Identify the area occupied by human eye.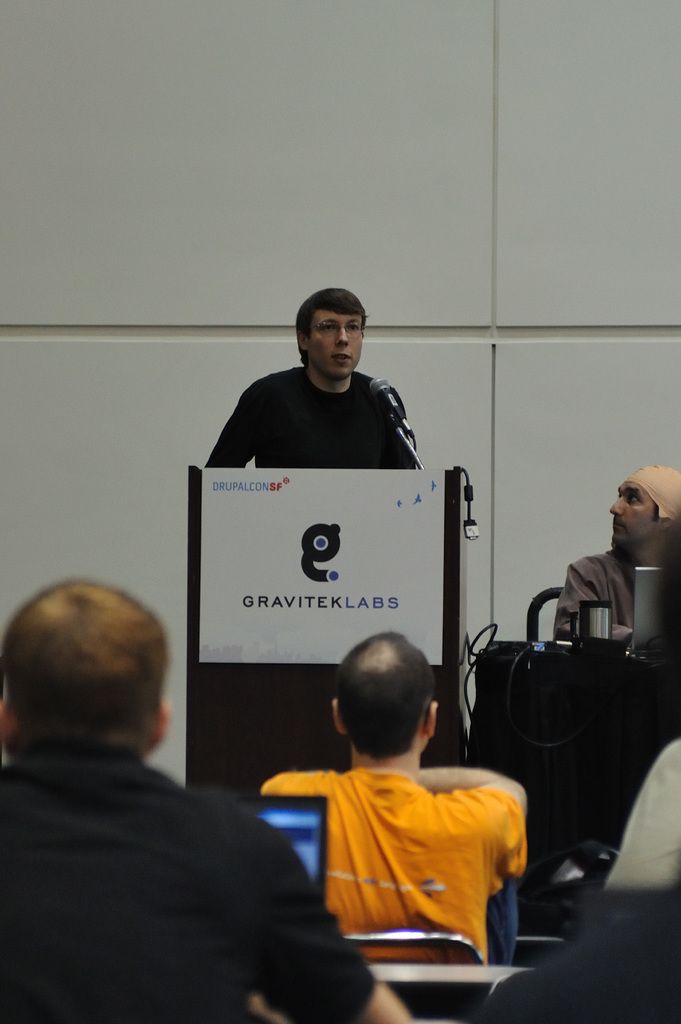
Area: (348, 325, 356, 326).
